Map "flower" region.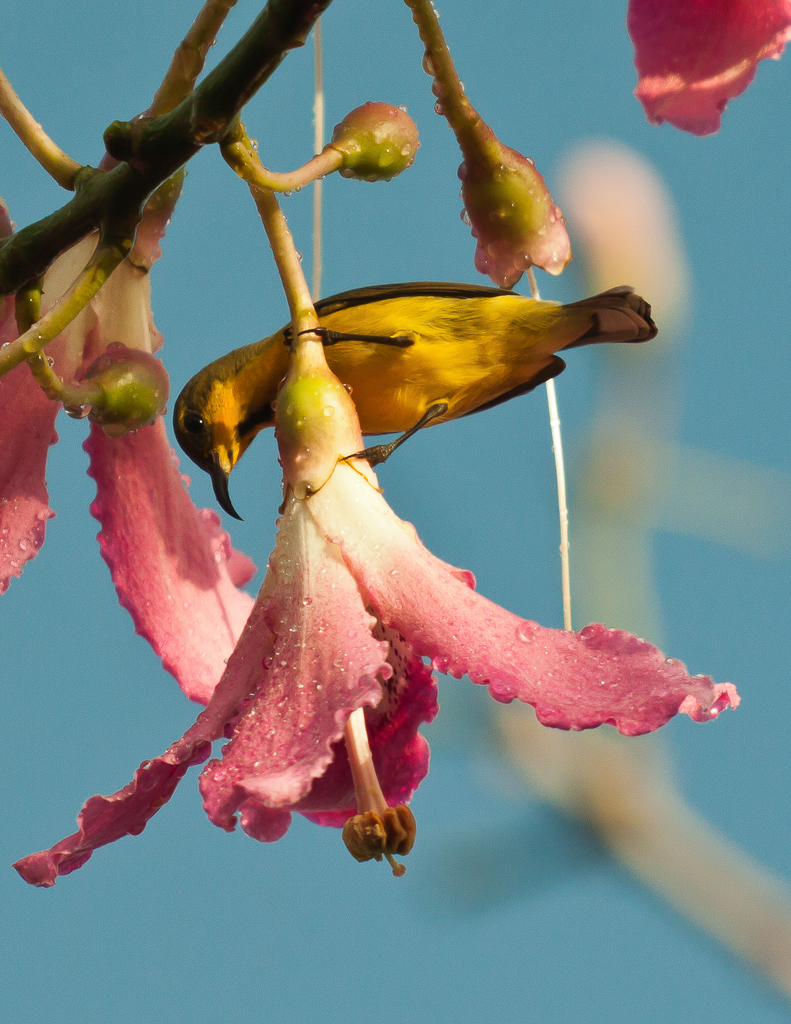
Mapped to [627,0,790,134].
